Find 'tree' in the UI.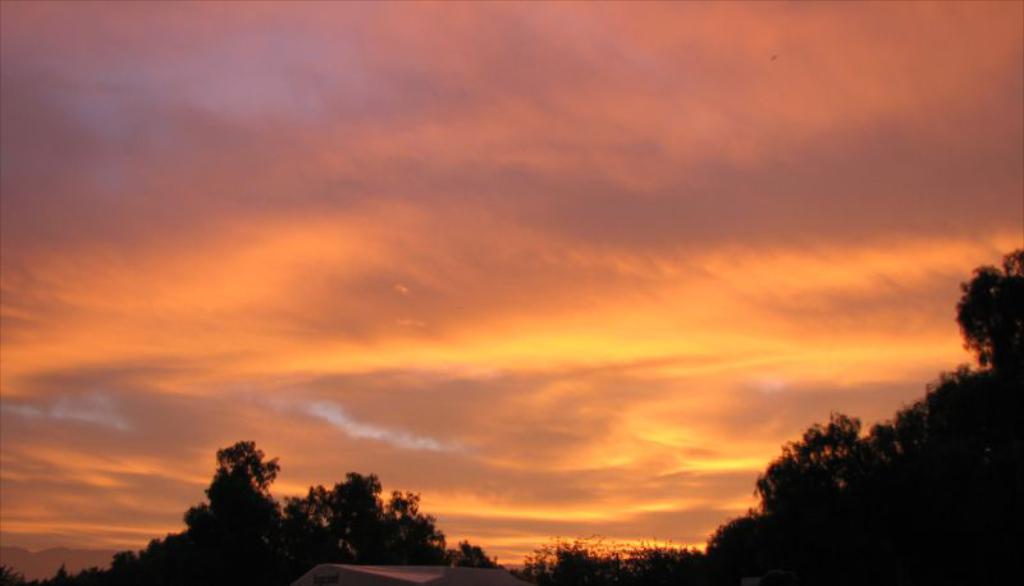
UI element at box=[69, 430, 324, 585].
